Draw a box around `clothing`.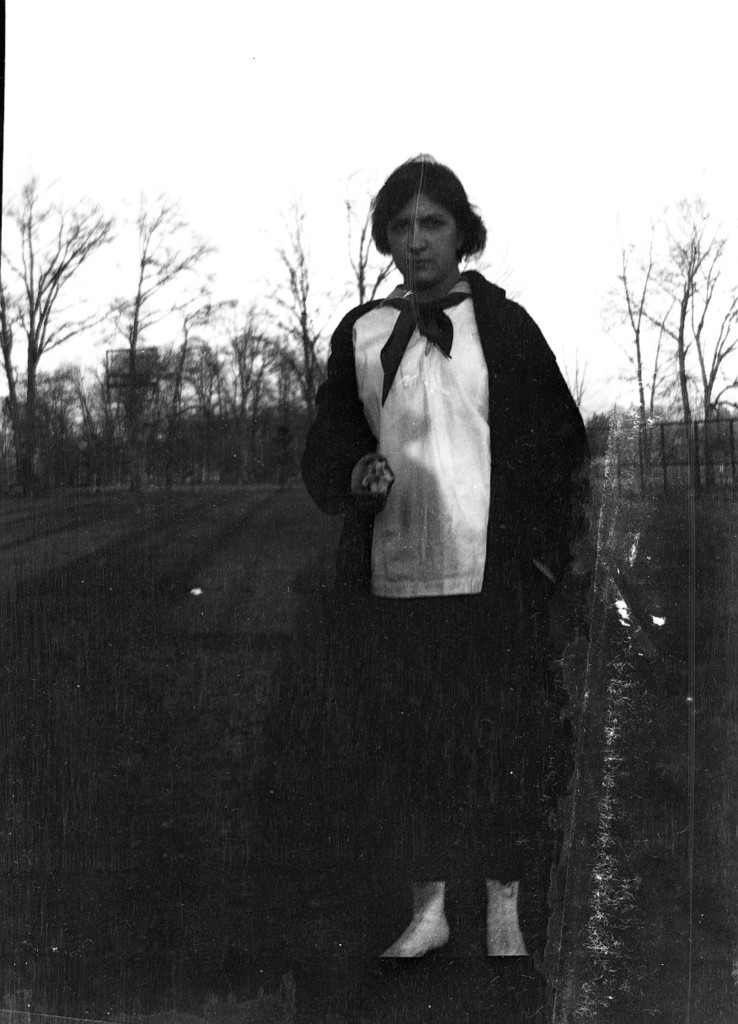
<region>301, 218, 598, 848</region>.
